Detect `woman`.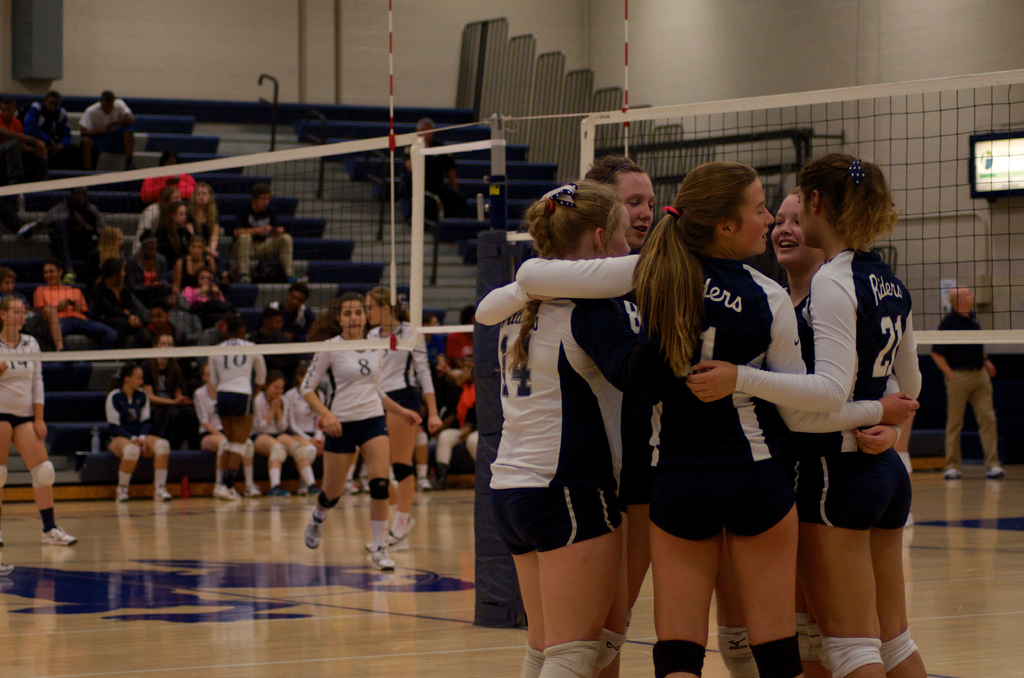
Detected at pyautogui.locateOnScreen(182, 269, 222, 310).
